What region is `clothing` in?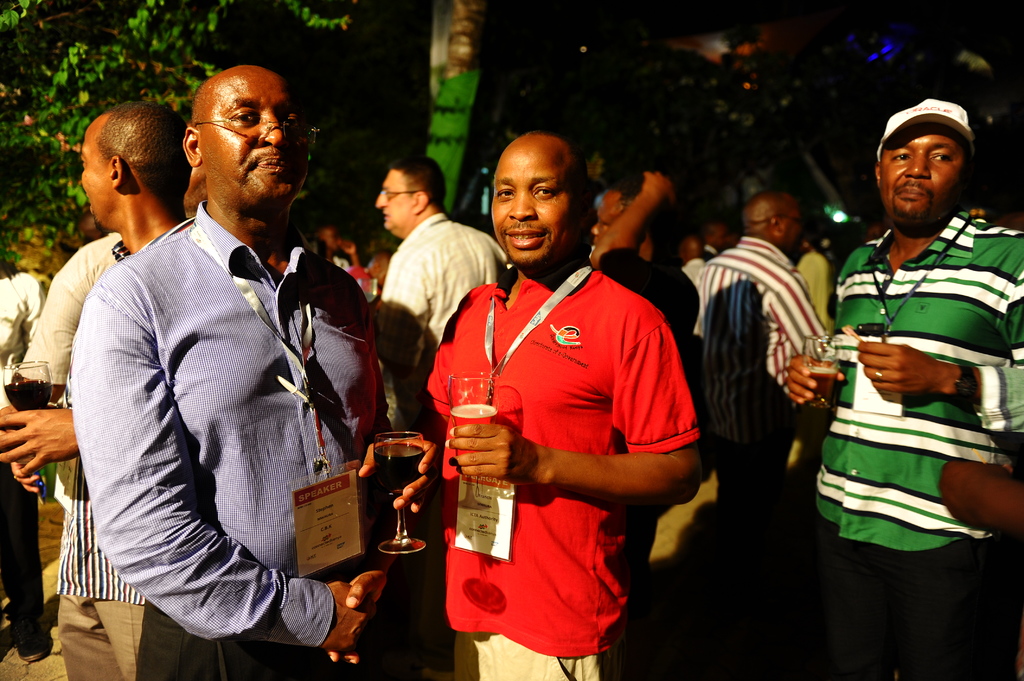
crop(24, 229, 124, 501).
